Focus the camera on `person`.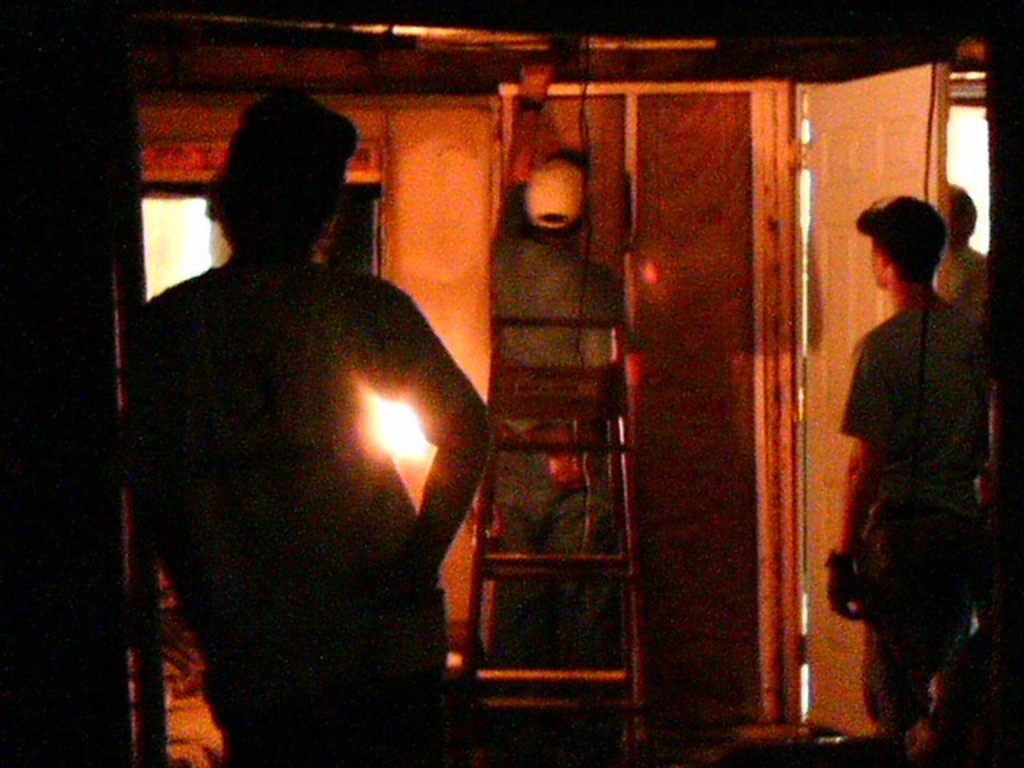
Focus region: <box>829,170,1003,749</box>.
